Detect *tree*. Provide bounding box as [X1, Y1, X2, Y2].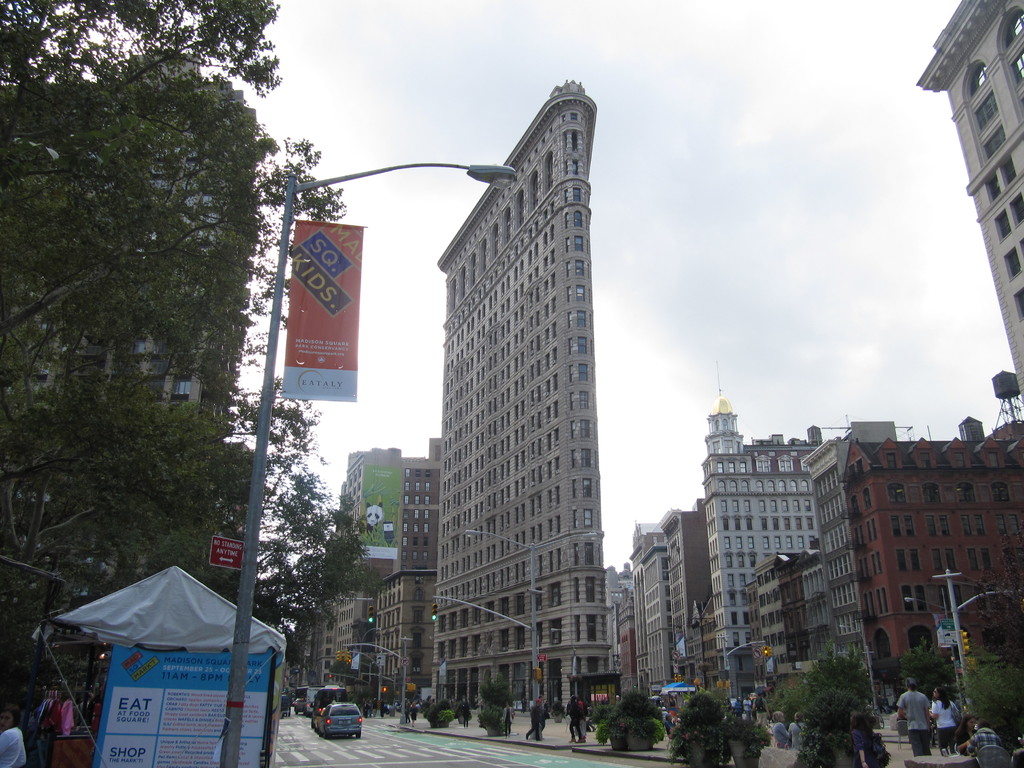
[0, 0, 350, 639].
